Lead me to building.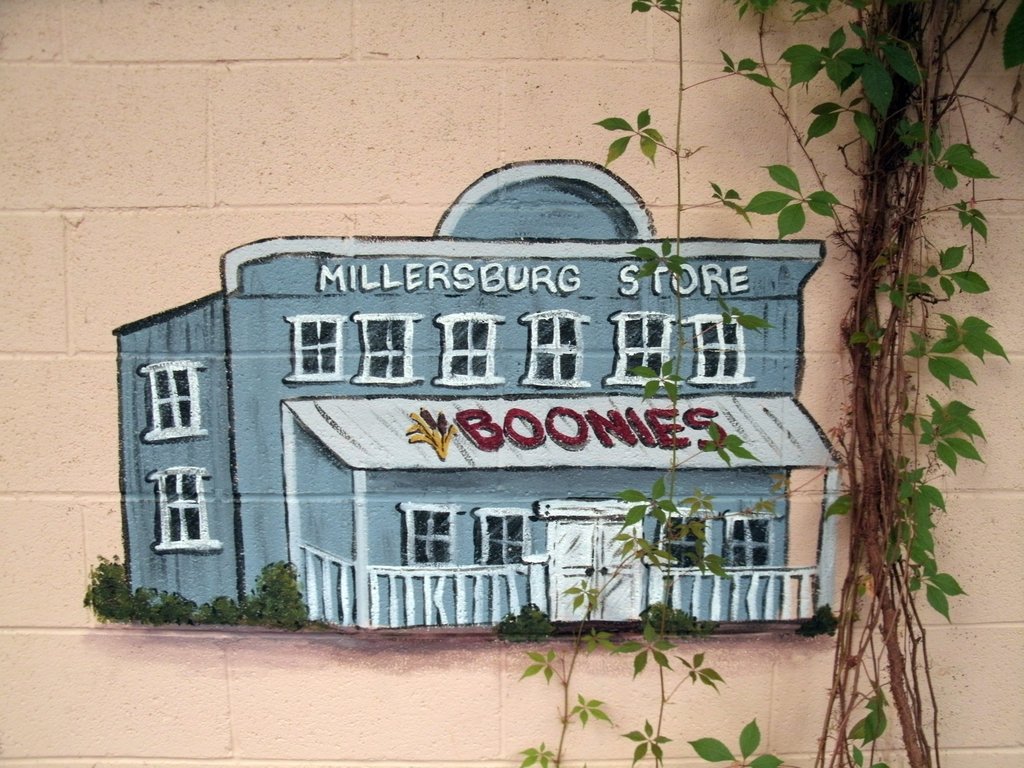
Lead to 111/161/852/644.
